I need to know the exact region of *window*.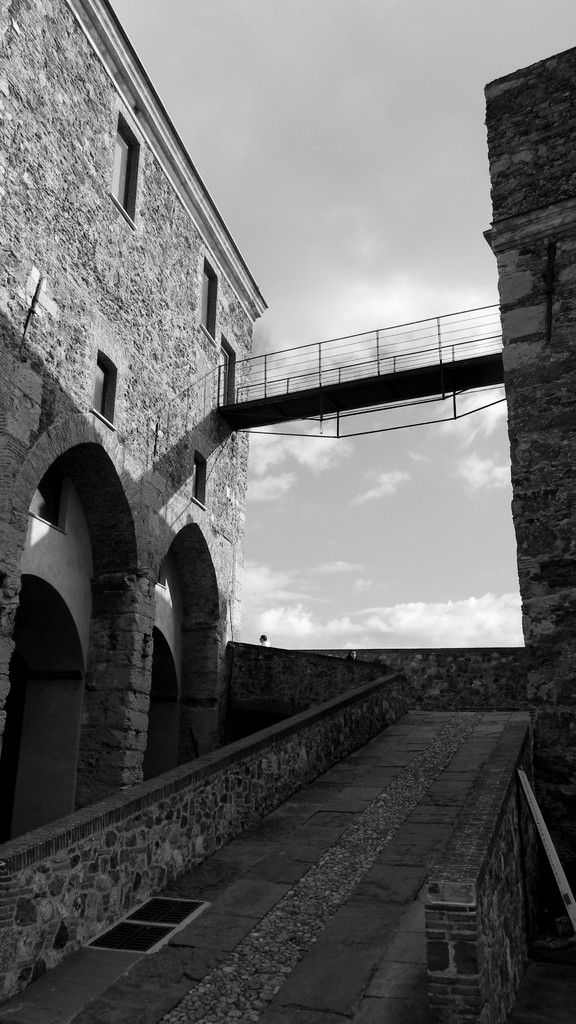
Region: region(193, 447, 207, 510).
